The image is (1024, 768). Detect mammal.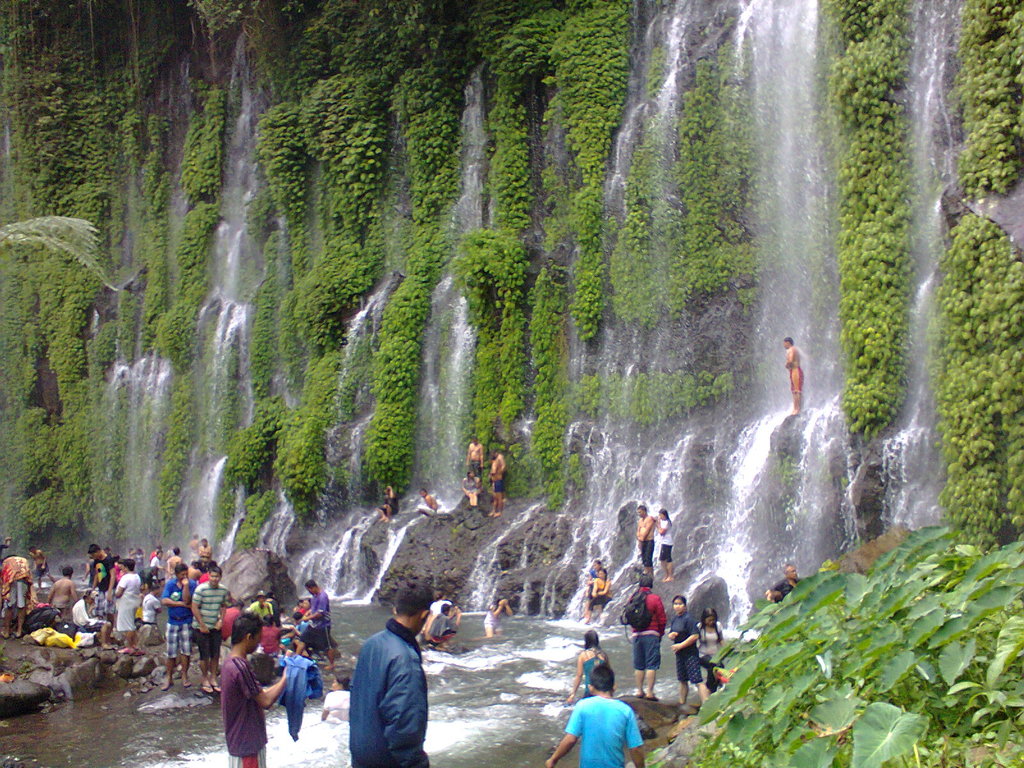
Detection: (196, 538, 211, 563).
